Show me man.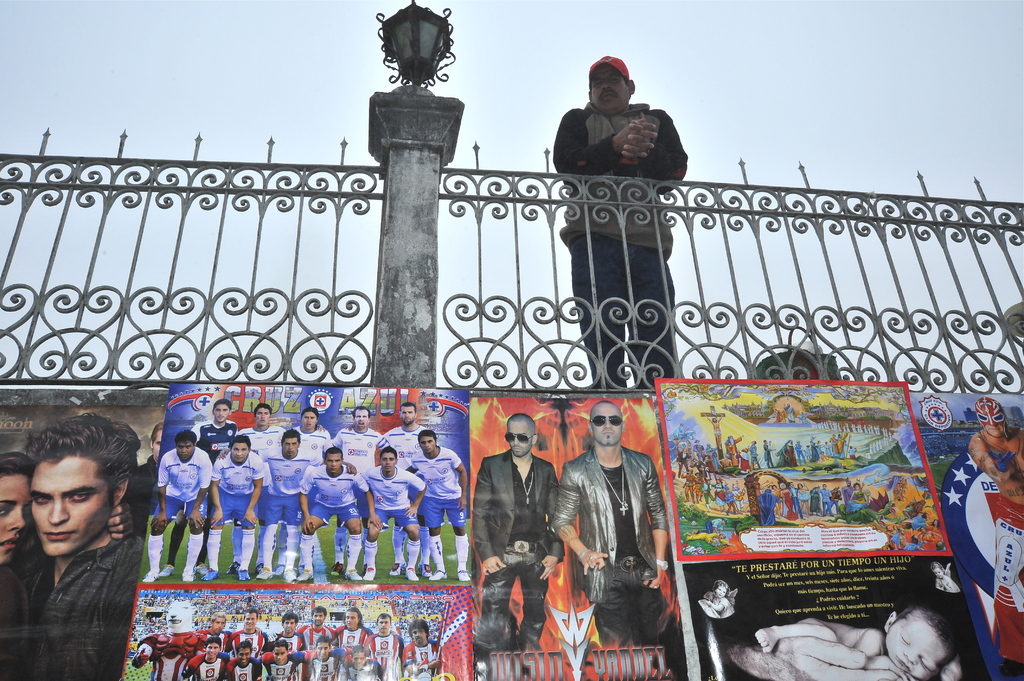
man is here: locate(406, 431, 462, 584).
